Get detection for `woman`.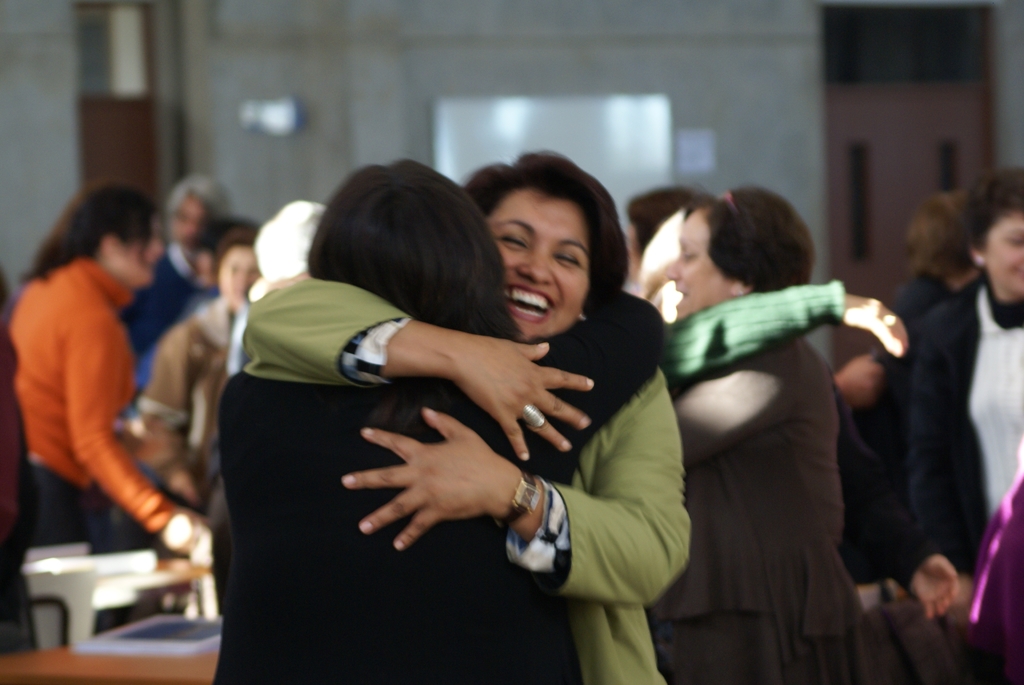
Detection: region(899, 174, 1023, 684).
